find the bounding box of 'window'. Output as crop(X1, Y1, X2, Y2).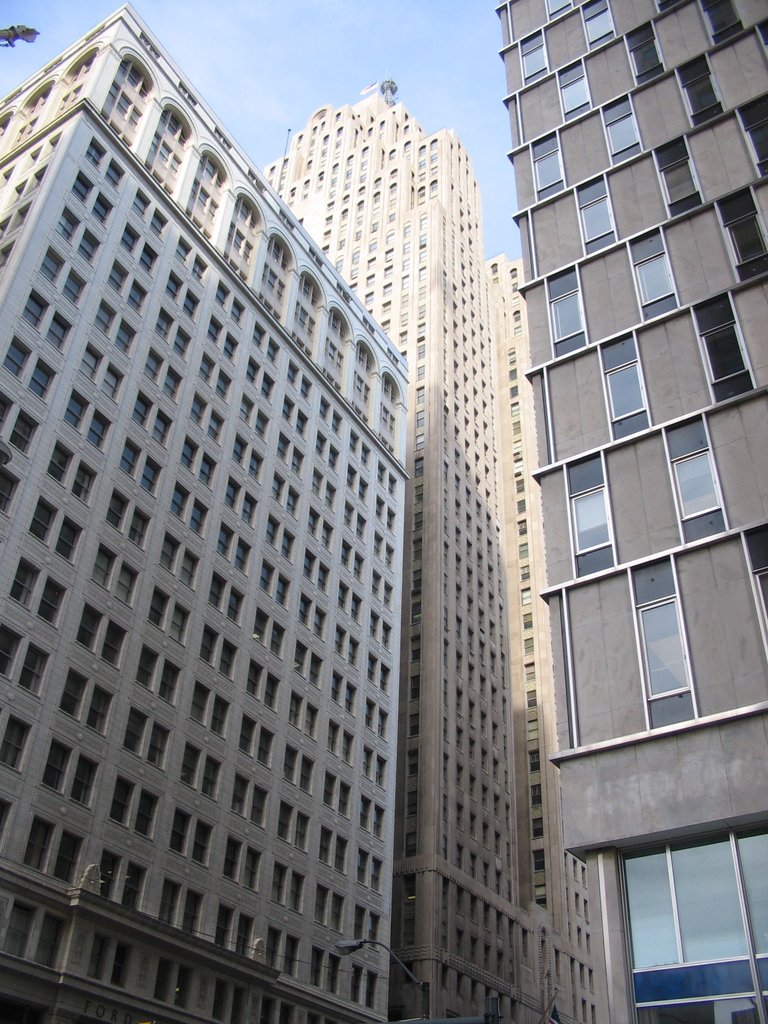
crop(350, 550, 360, 582).
